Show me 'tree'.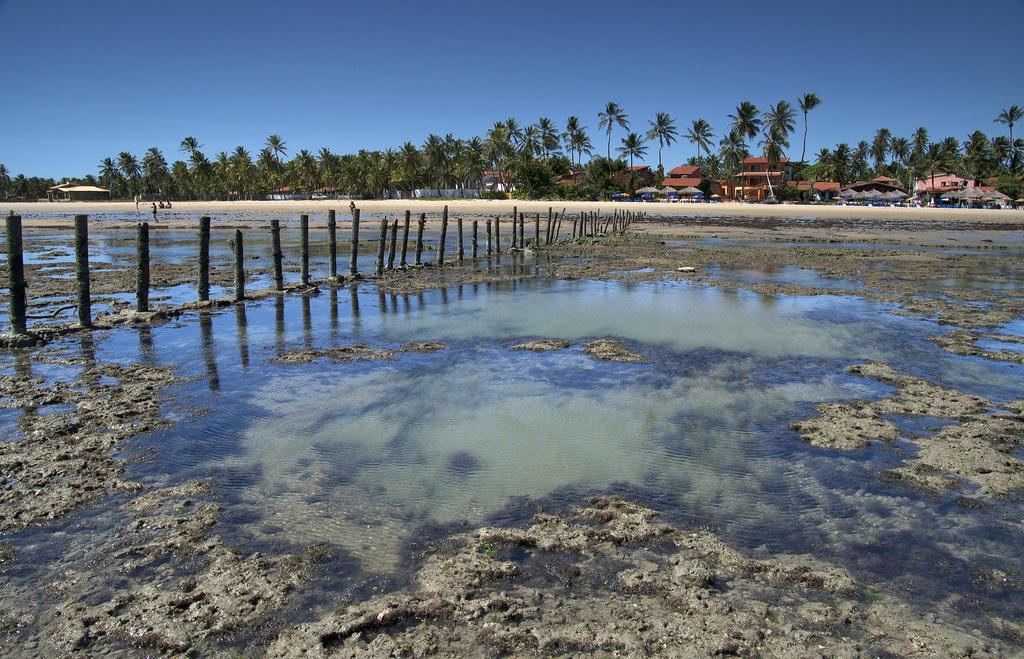
'tree' is here: <region>995, 103, 1023, 186</region>.
